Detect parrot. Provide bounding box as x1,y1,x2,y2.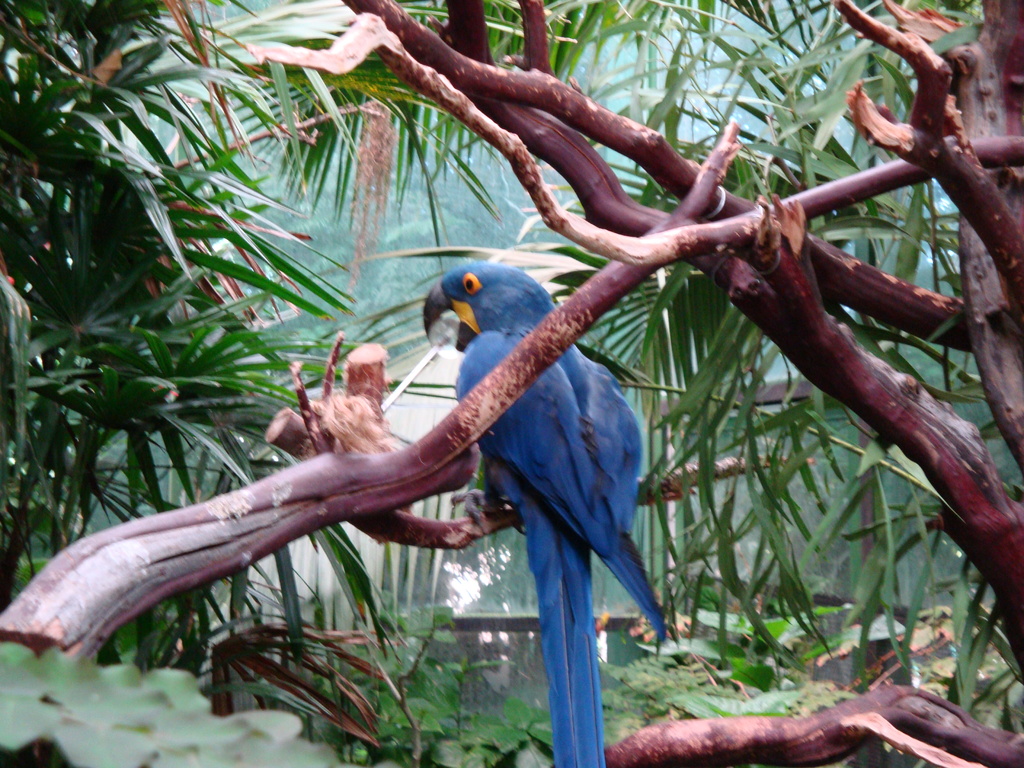
422,259,673,767.
